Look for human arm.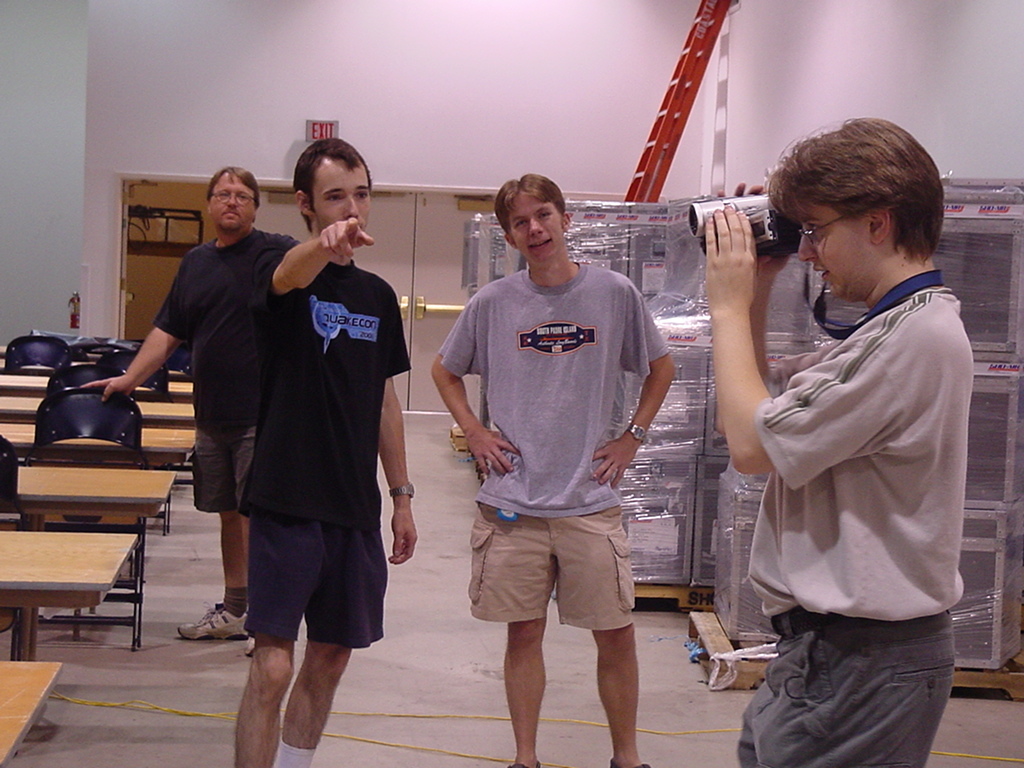
Found: bbox(255, 216, 381, 317).
